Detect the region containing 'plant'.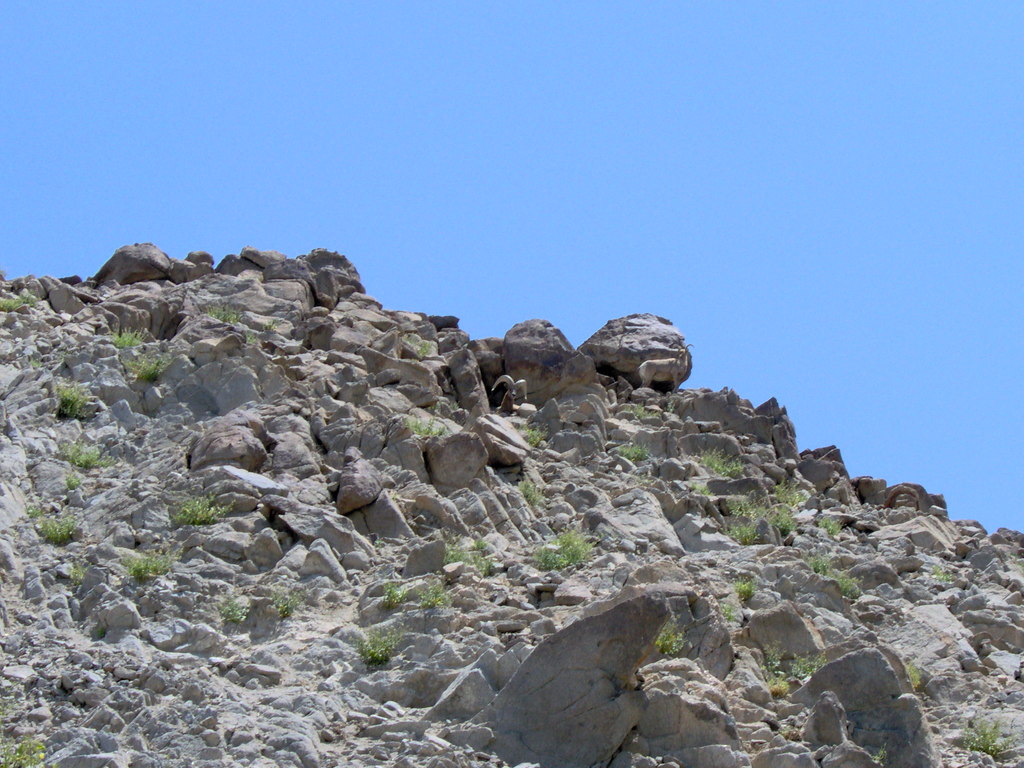
714/604/738/624.
